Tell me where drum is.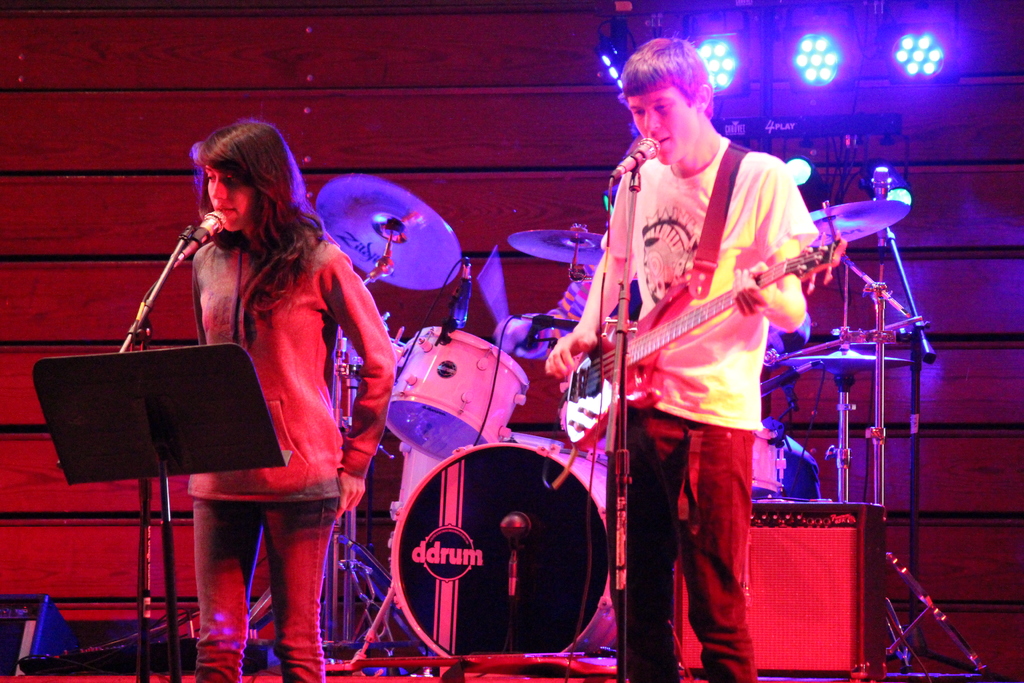
drum is at Rect(392, 445, 623, 655).
